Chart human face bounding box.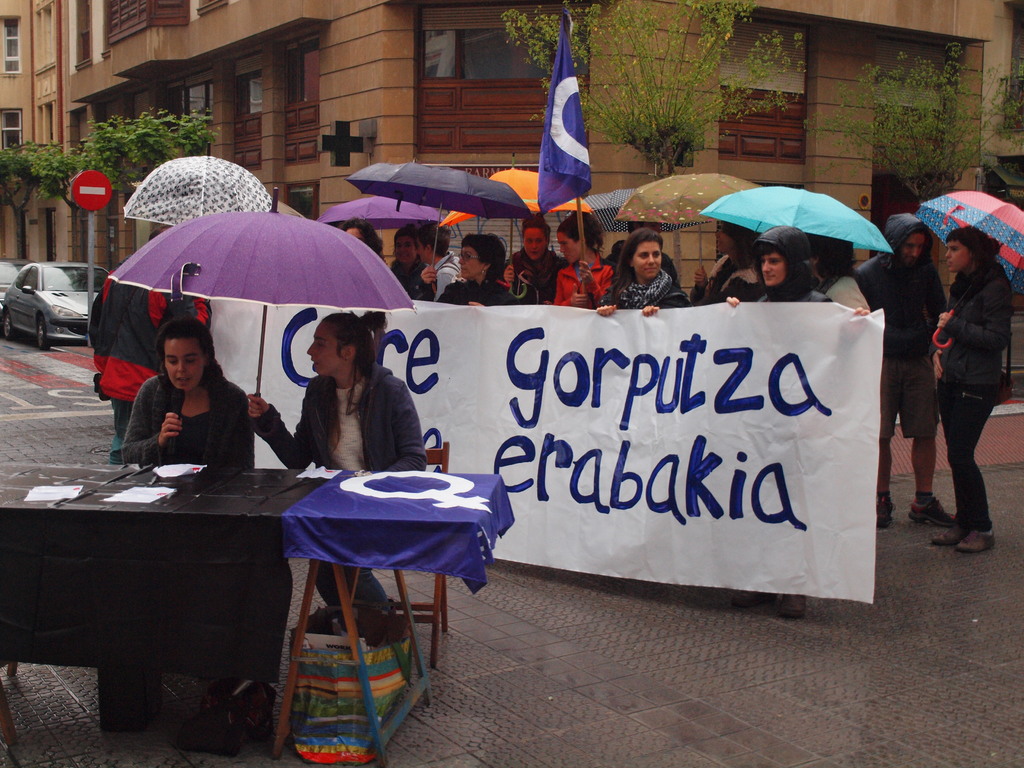
Charted: rect(632, 241, 660, 280).
